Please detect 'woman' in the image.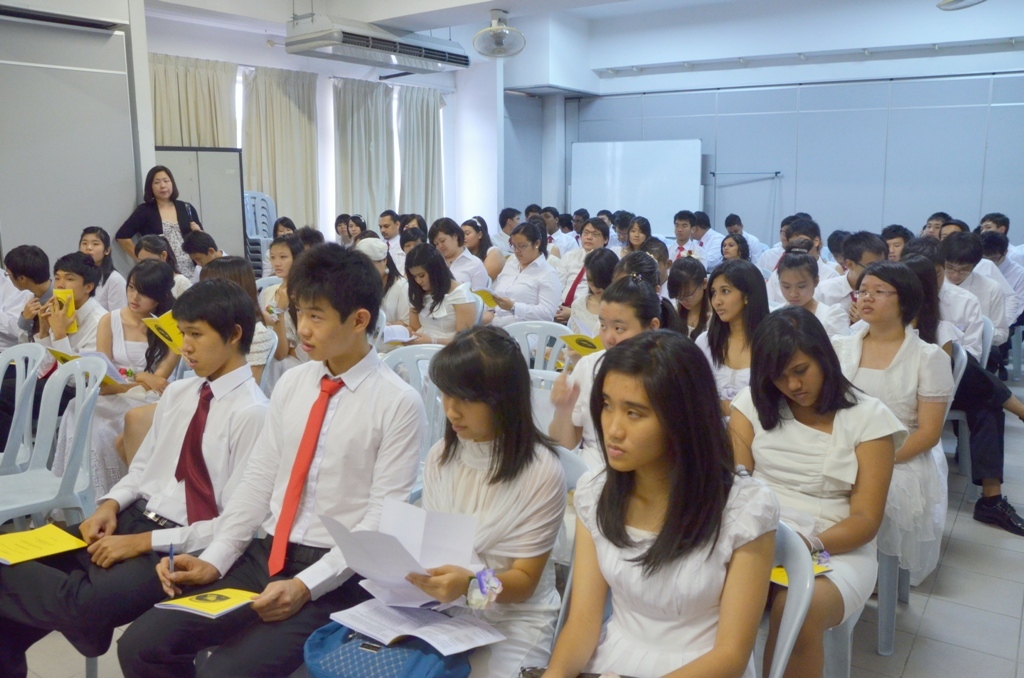
(666,257,710,344).
